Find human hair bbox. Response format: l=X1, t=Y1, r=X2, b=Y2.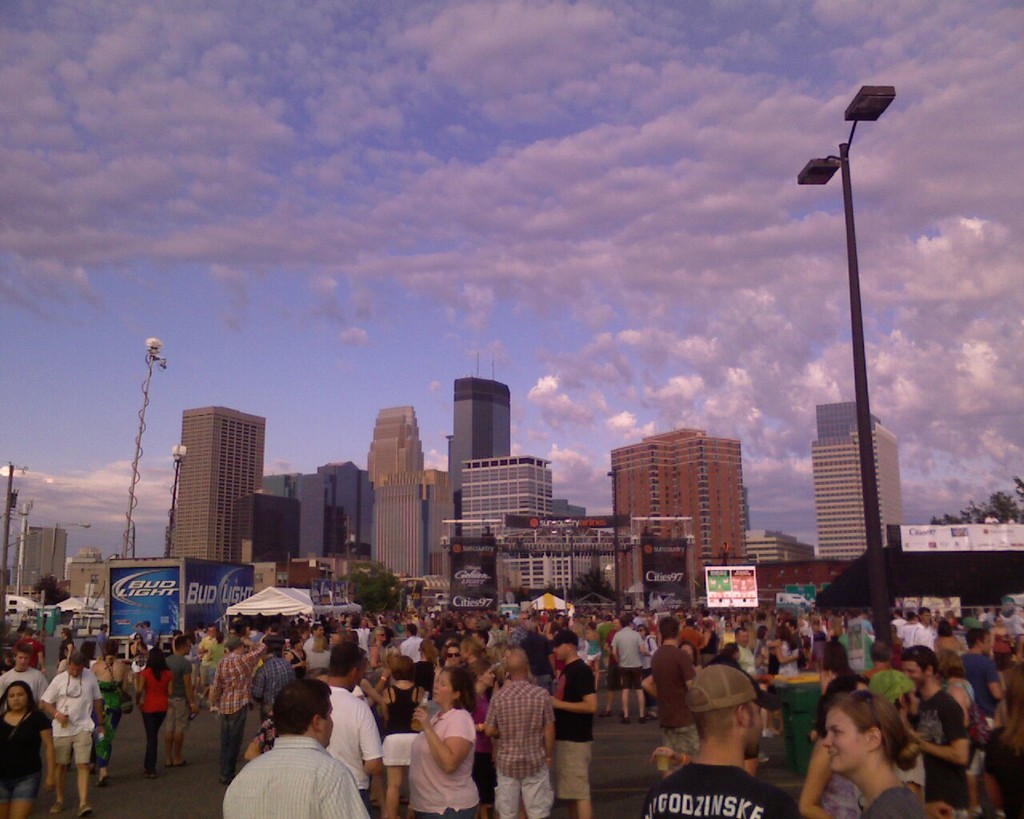
l=835, t=689, r=912, b=758.
